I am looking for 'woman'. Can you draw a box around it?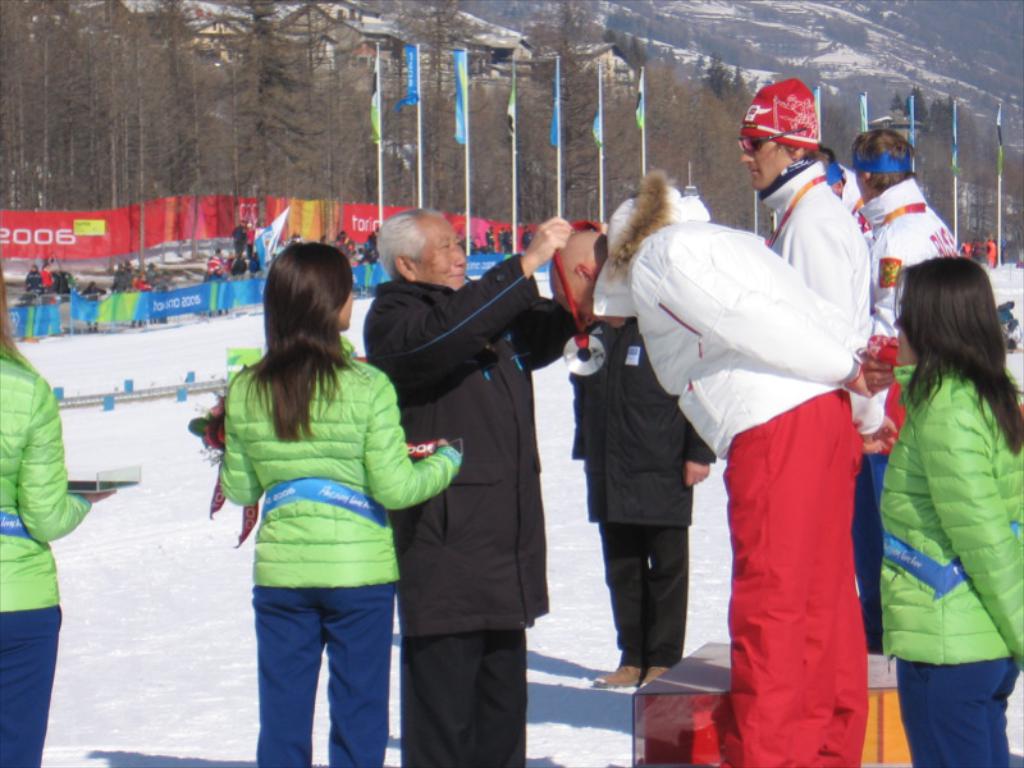
Sure, the bounding box is <bbox>0, 247, 116, 767</bbox>.
